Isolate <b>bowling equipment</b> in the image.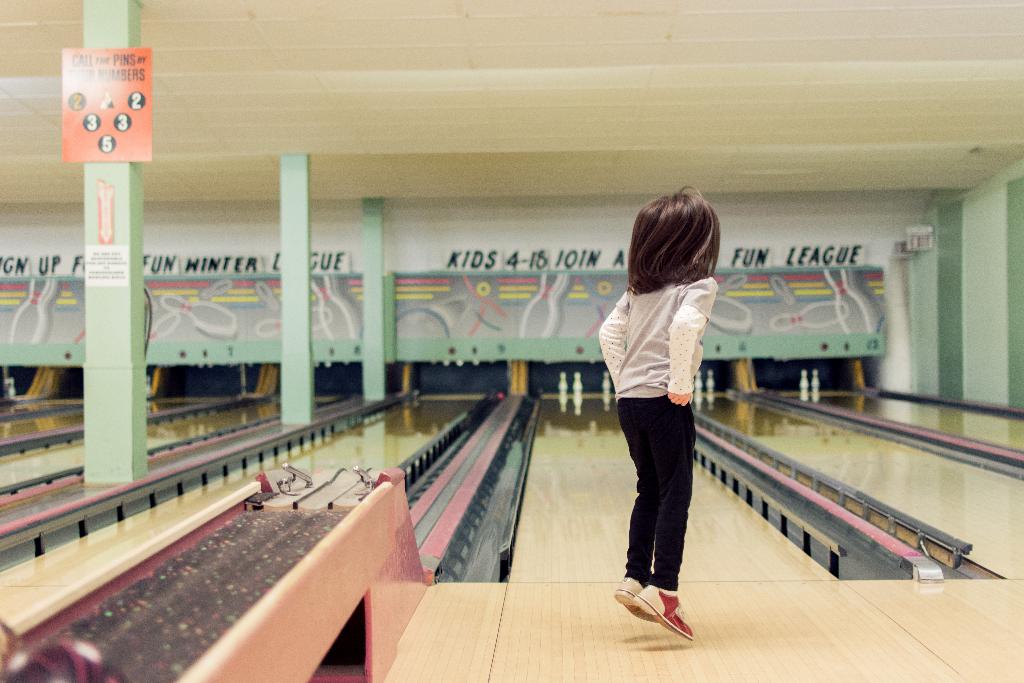
Isolated region: crop(810, 364, 820, 395).
